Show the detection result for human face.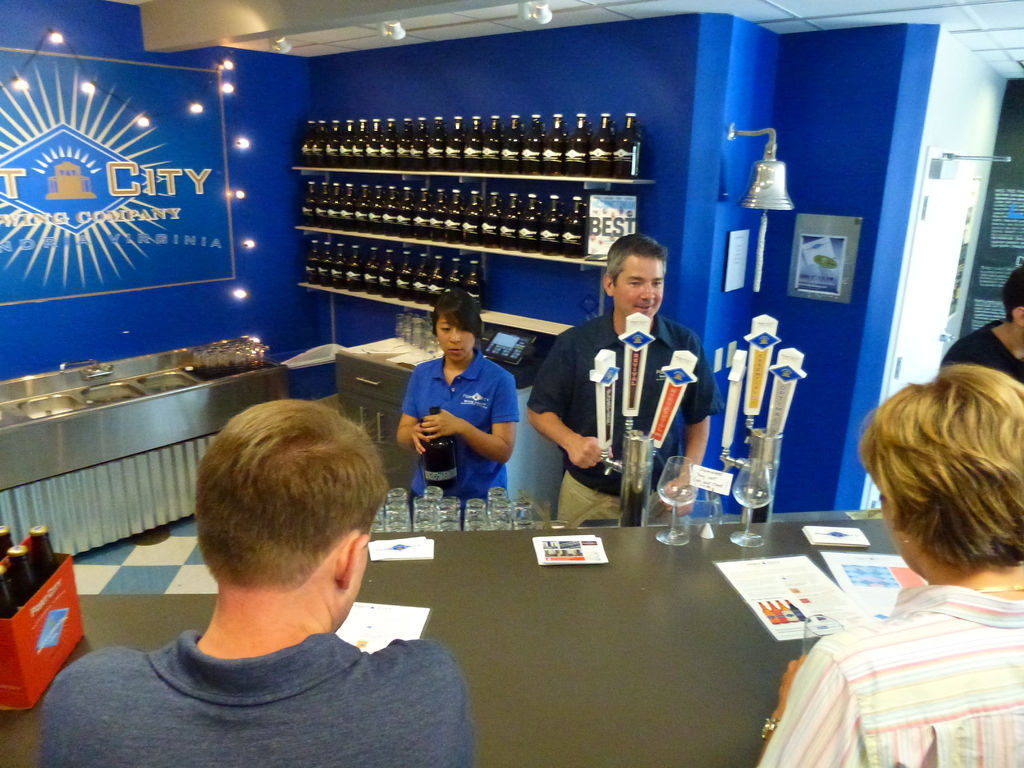
(433, 312, 476, 367).
